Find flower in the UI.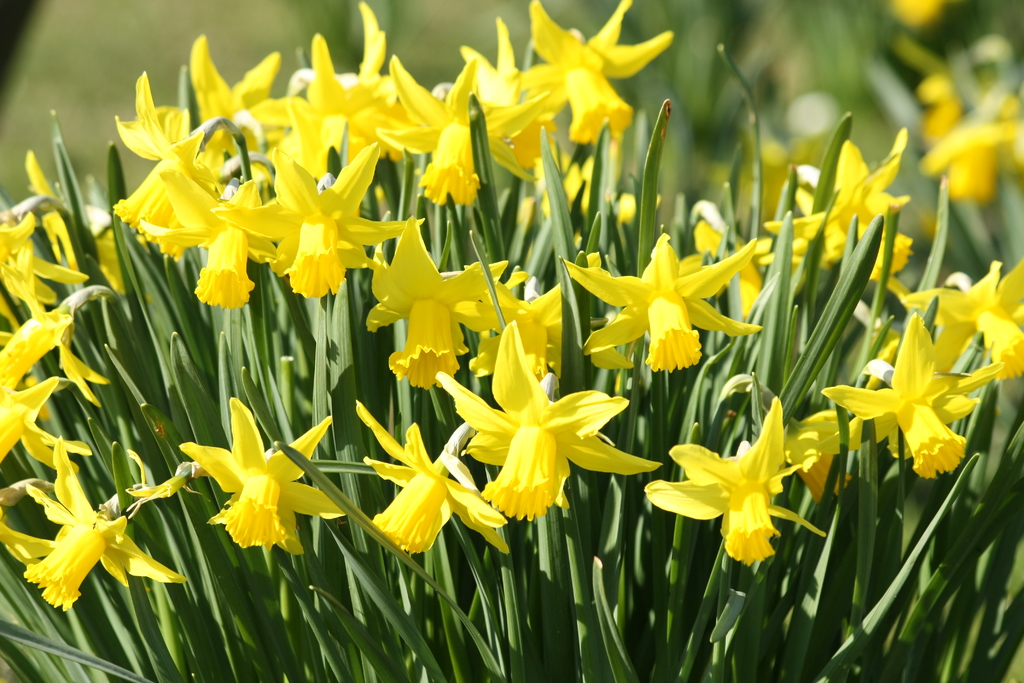
UI element at l=0, t=210, r=90, b=300.
